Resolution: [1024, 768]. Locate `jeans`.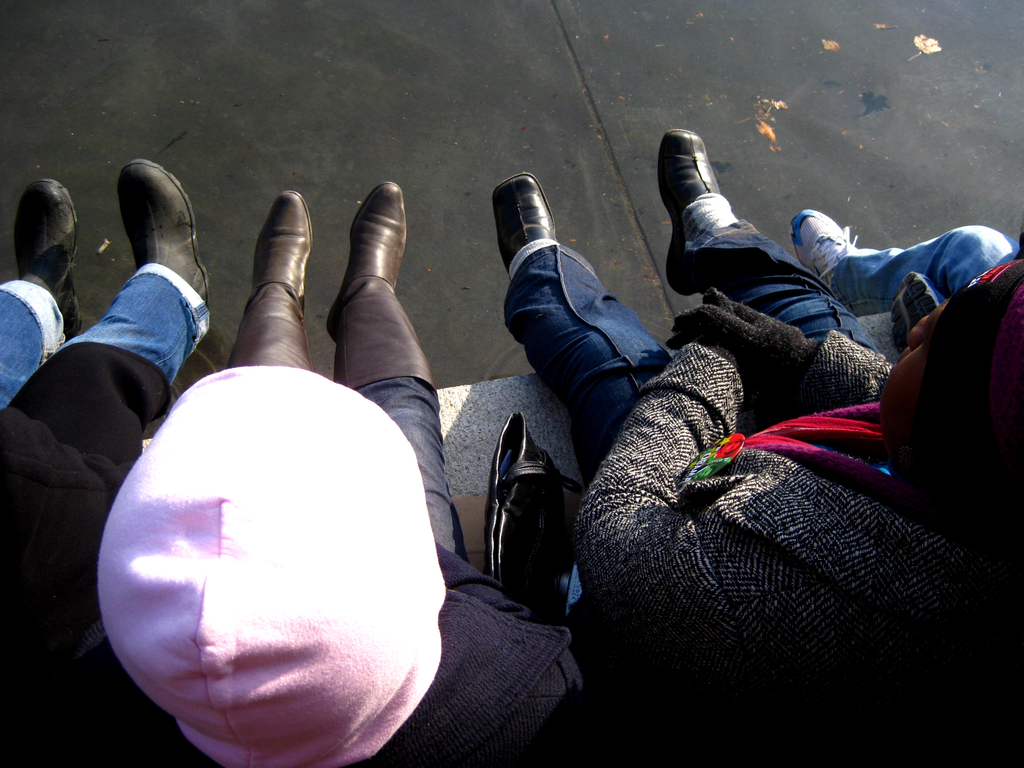
select_region(505, 220, 879, 484).
